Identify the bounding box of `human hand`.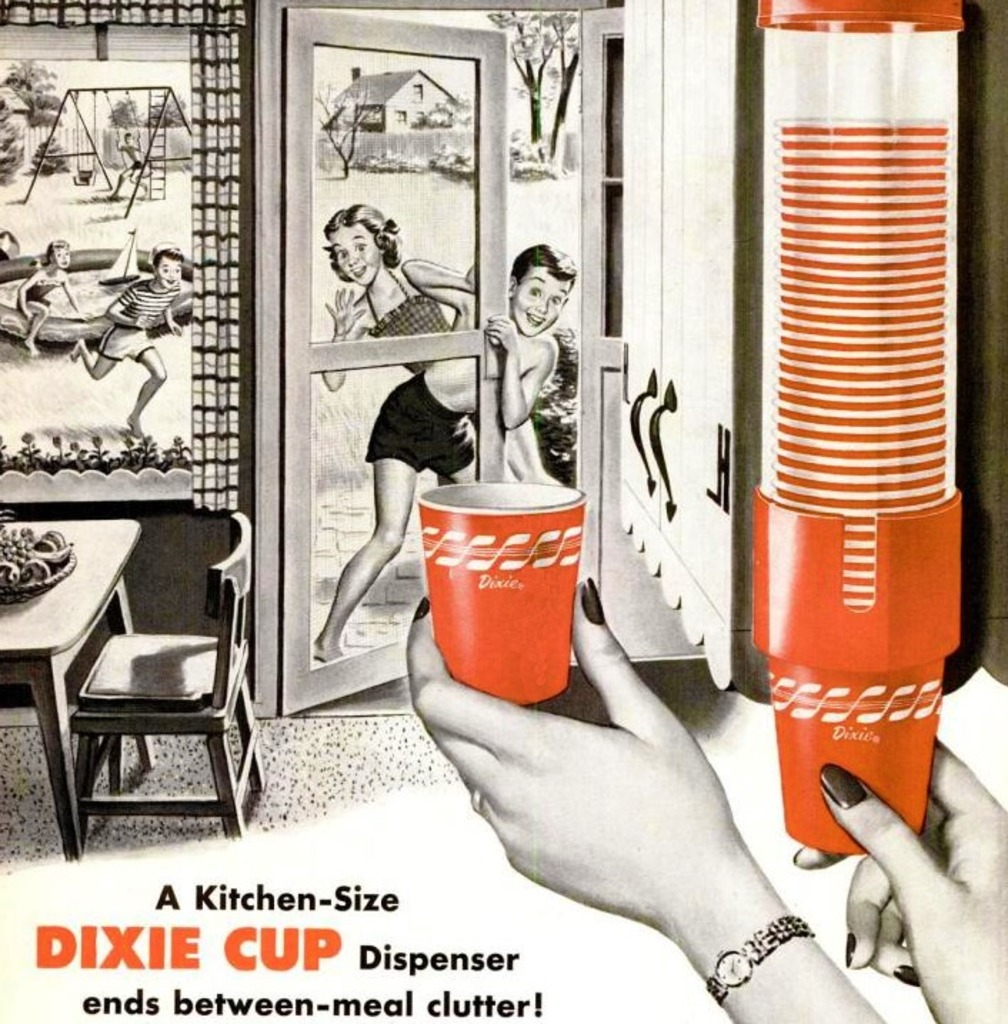
Rect(320, 287, 368, 338).
